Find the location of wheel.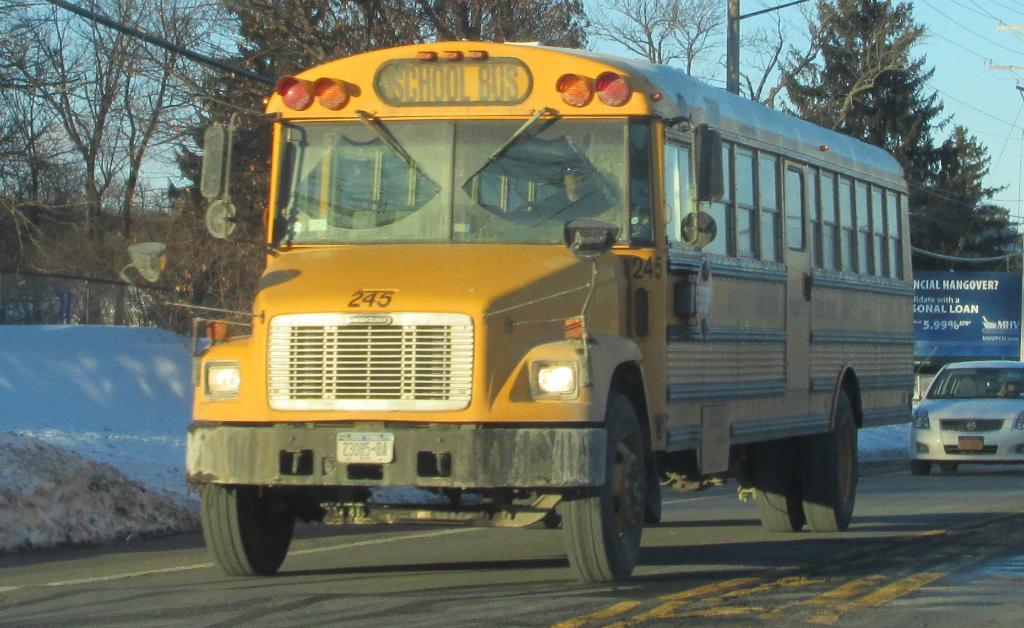
Location: crop(517, 201, 578, 217).
